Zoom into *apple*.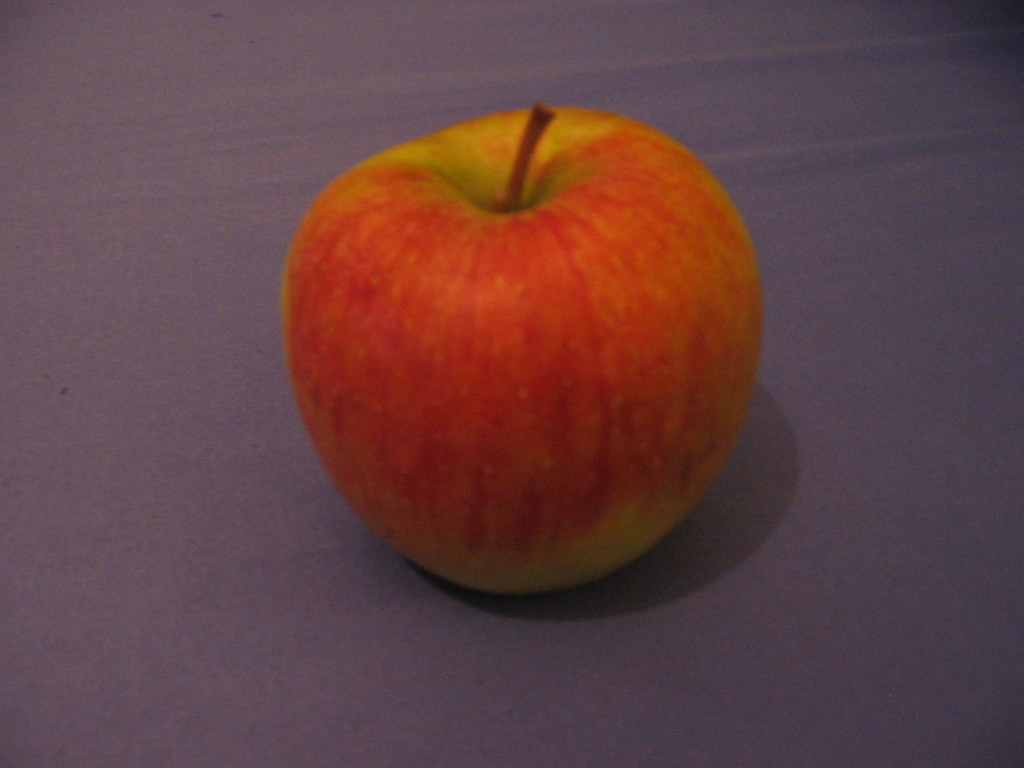
Zoom target: left=278, top=113, right=756, bottom=612.
